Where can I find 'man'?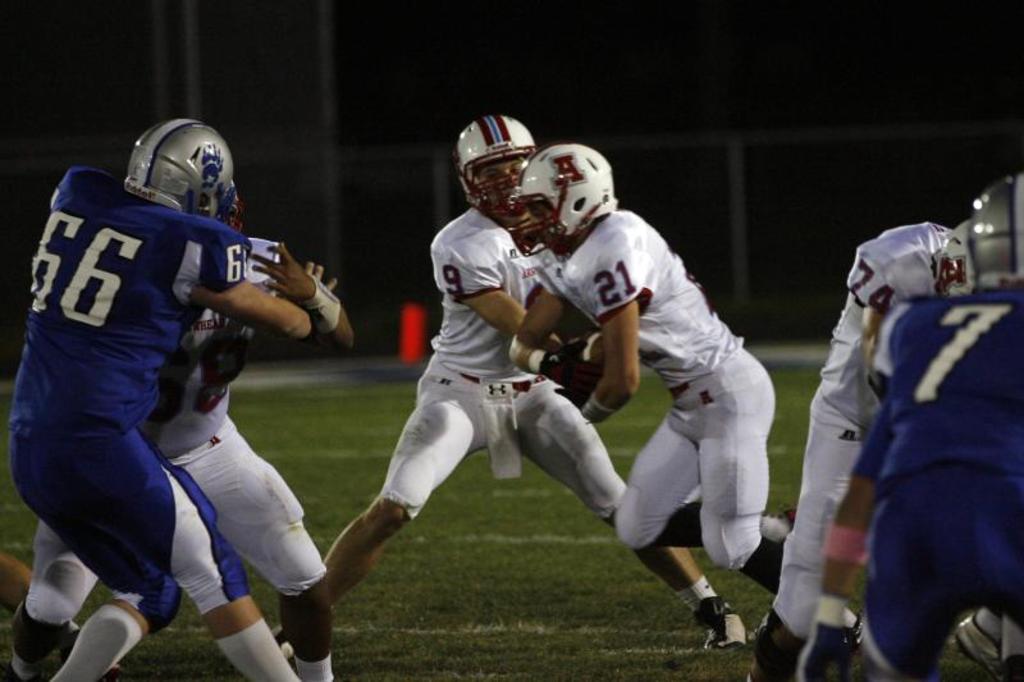
You can find it at (800,169,1023,681).
